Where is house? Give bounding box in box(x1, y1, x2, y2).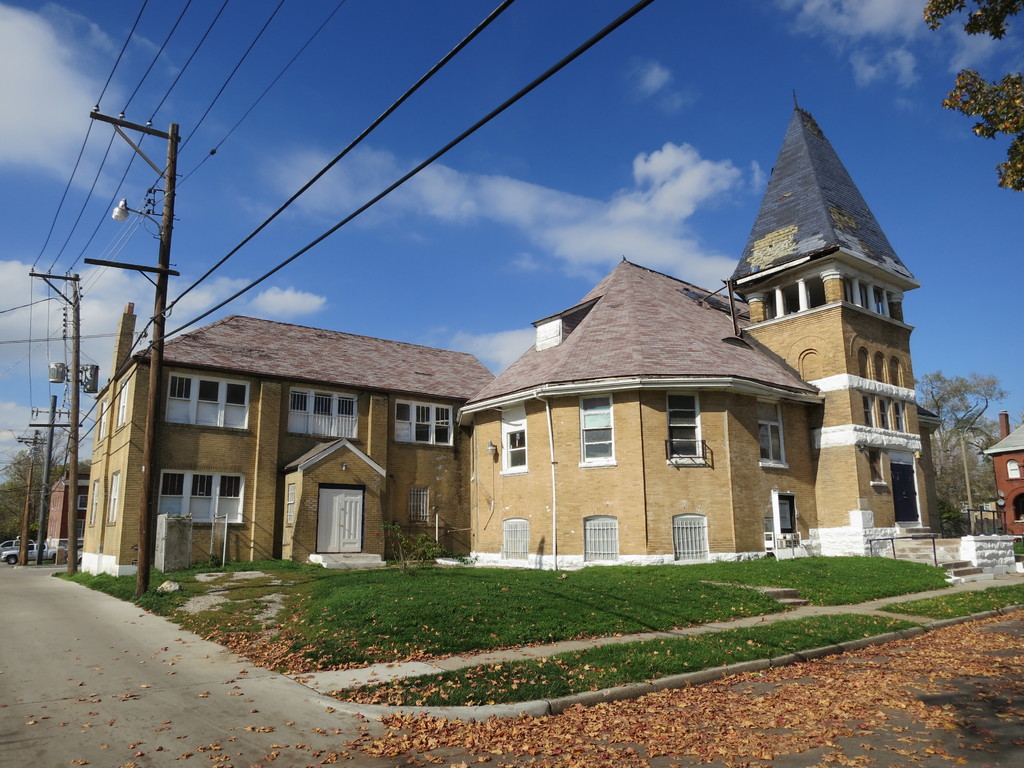
box(442, 243, 825, 574).
